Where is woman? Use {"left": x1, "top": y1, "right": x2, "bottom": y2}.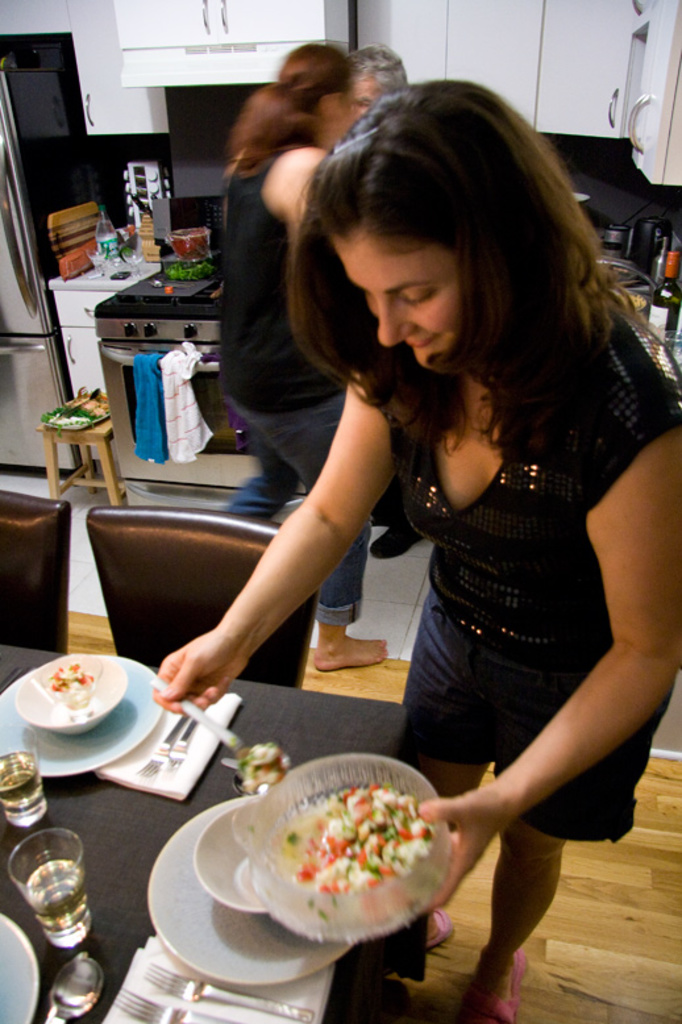
{"left": 273, "top": 109, "right": 645, "bottom": 1023}.
